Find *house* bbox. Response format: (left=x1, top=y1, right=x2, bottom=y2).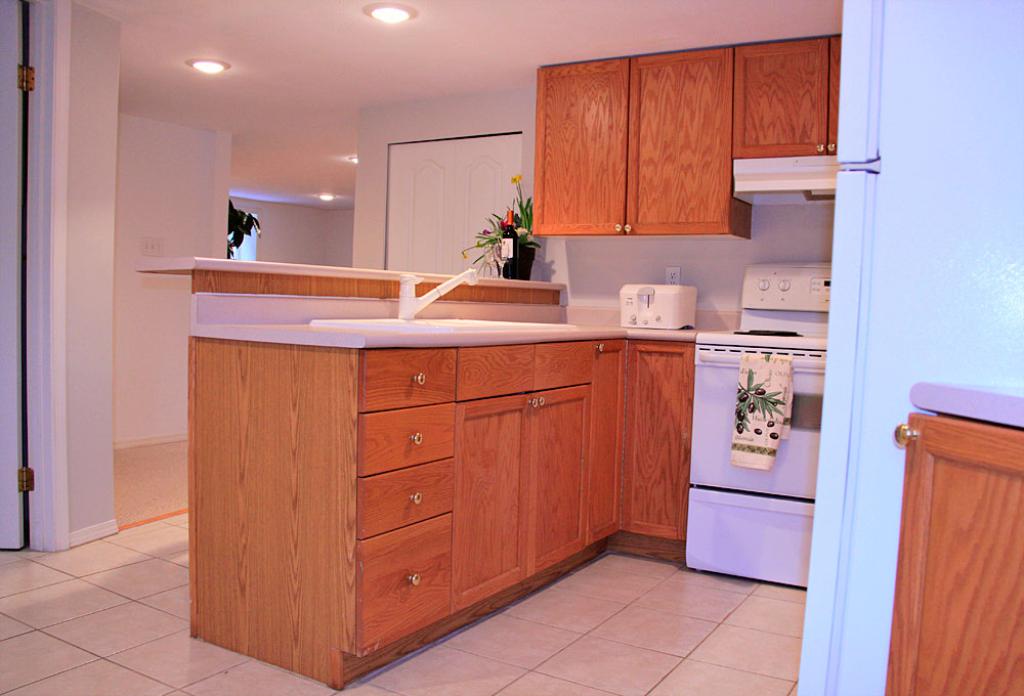
(left=0, top=0, right=1023, bottom=695).
